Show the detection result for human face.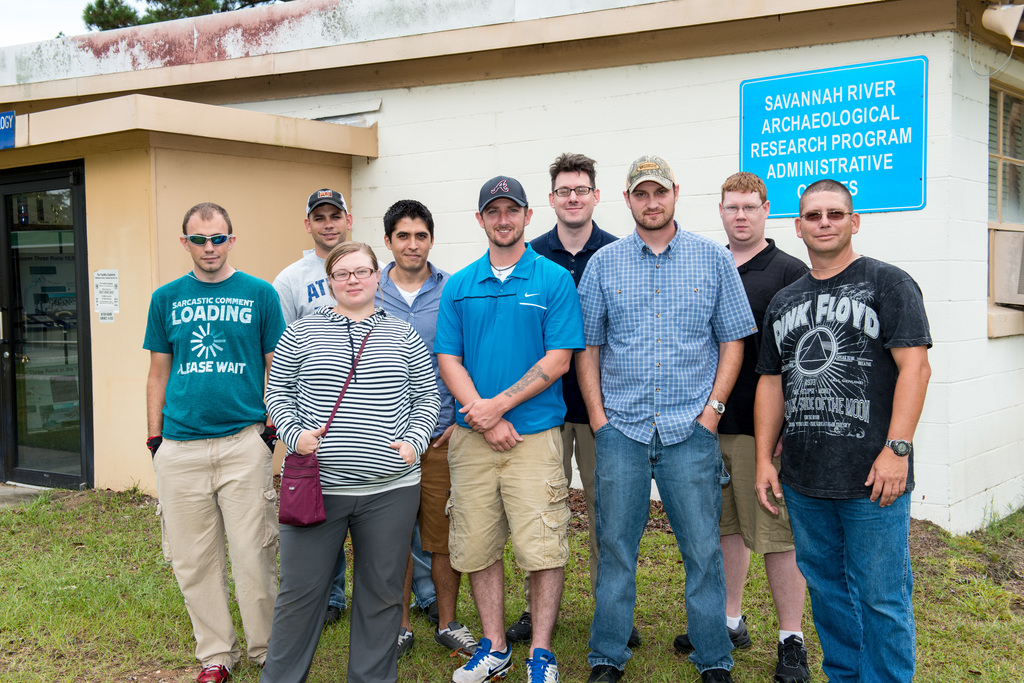
[802,200,851,257].
